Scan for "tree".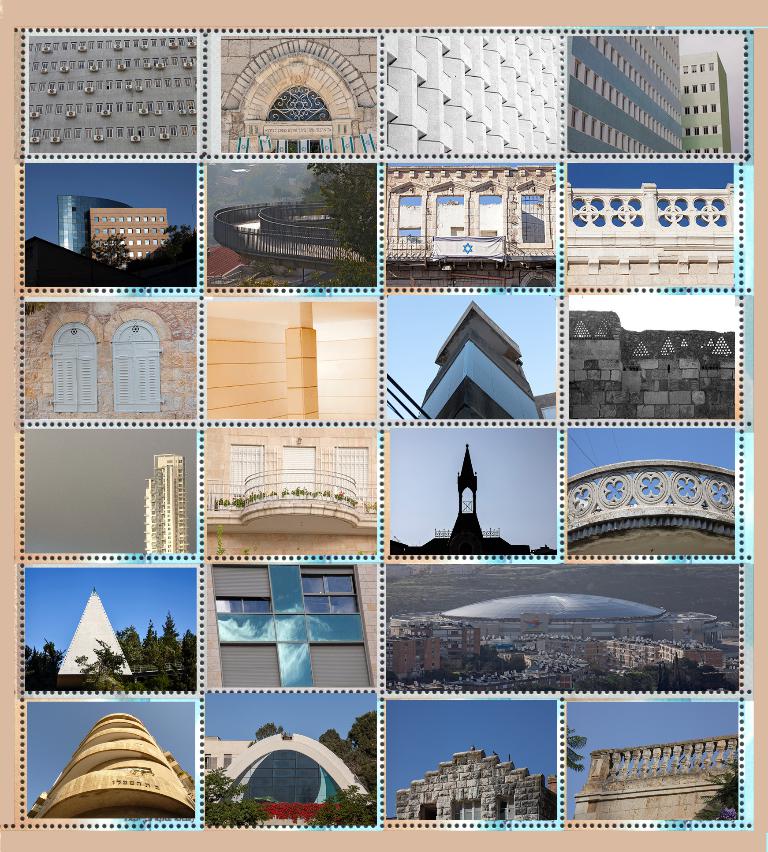
Scan result: detection(140, 621, 157, 674).
